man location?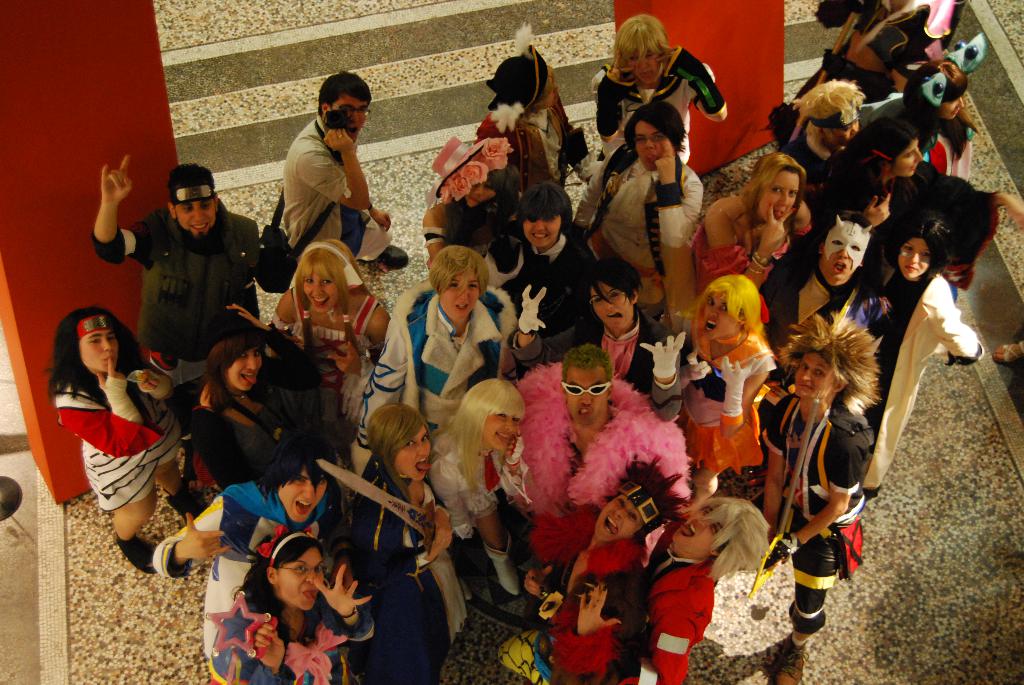
left=150, top=425, right=344, bottom=652
